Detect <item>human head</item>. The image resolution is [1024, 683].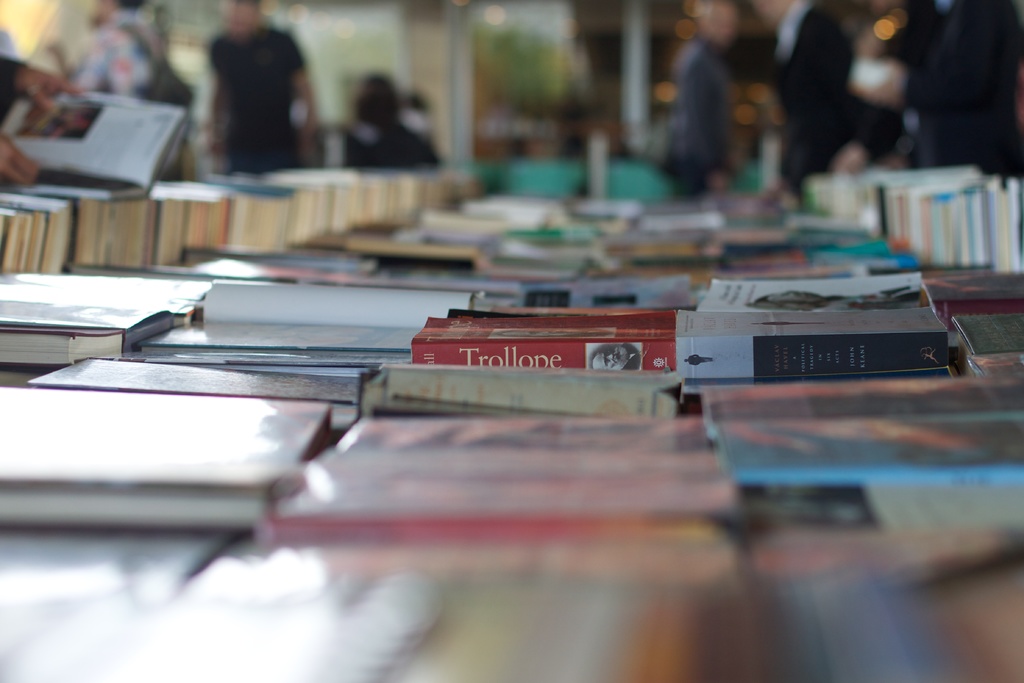
696/0/740/47.
